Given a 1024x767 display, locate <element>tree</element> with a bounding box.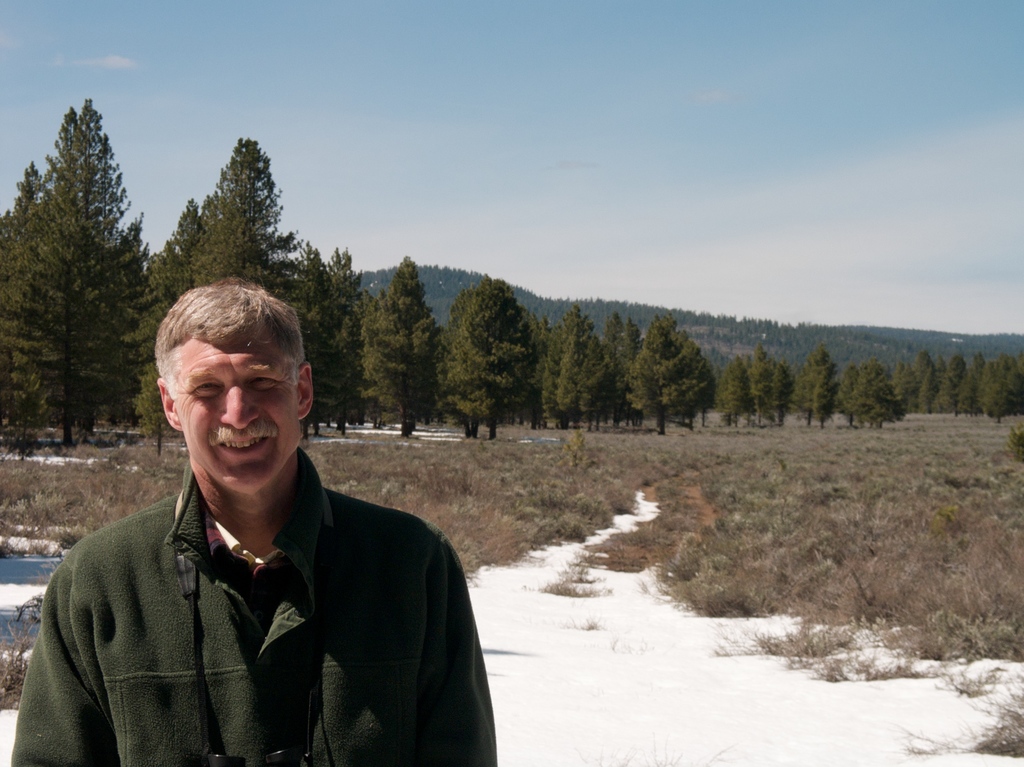
Located: box=[605, 311, 641, 427].
